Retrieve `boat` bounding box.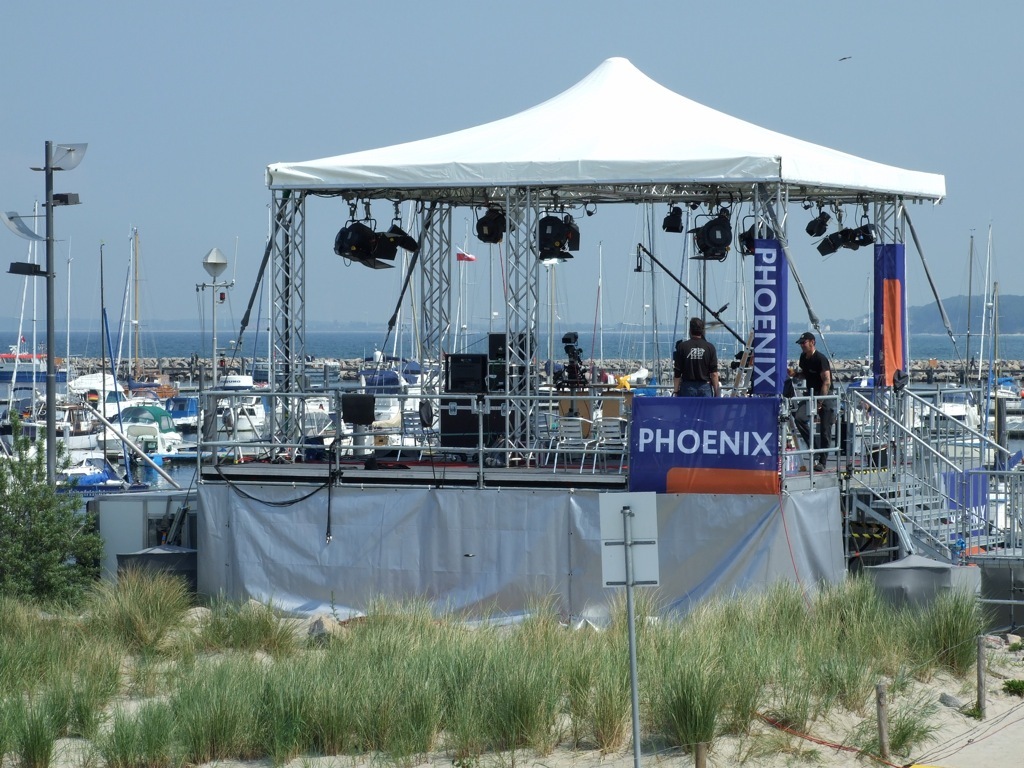
Bounding box: detection(62, 367, 142, 424).
